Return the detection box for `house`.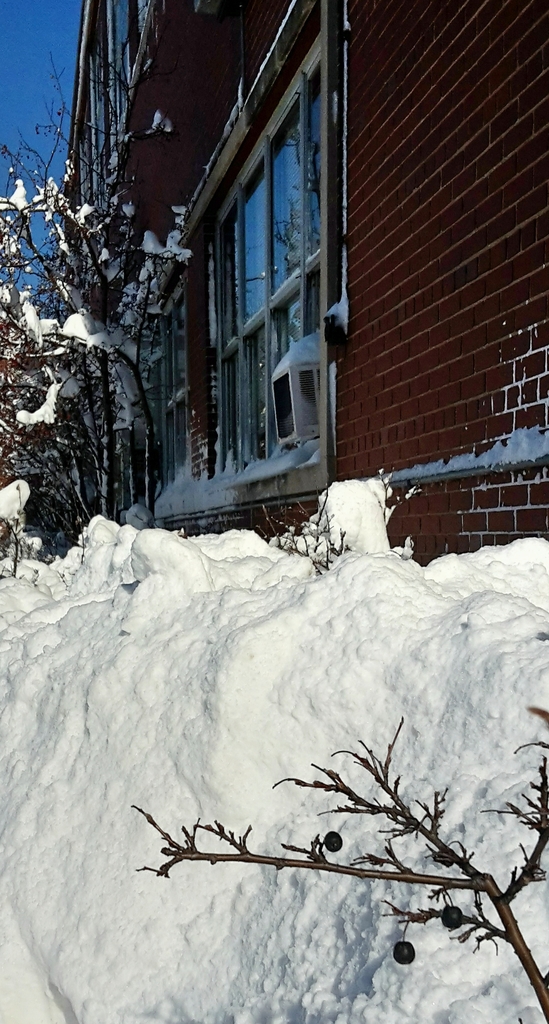
l=65, t=0, r=548, b=561.
